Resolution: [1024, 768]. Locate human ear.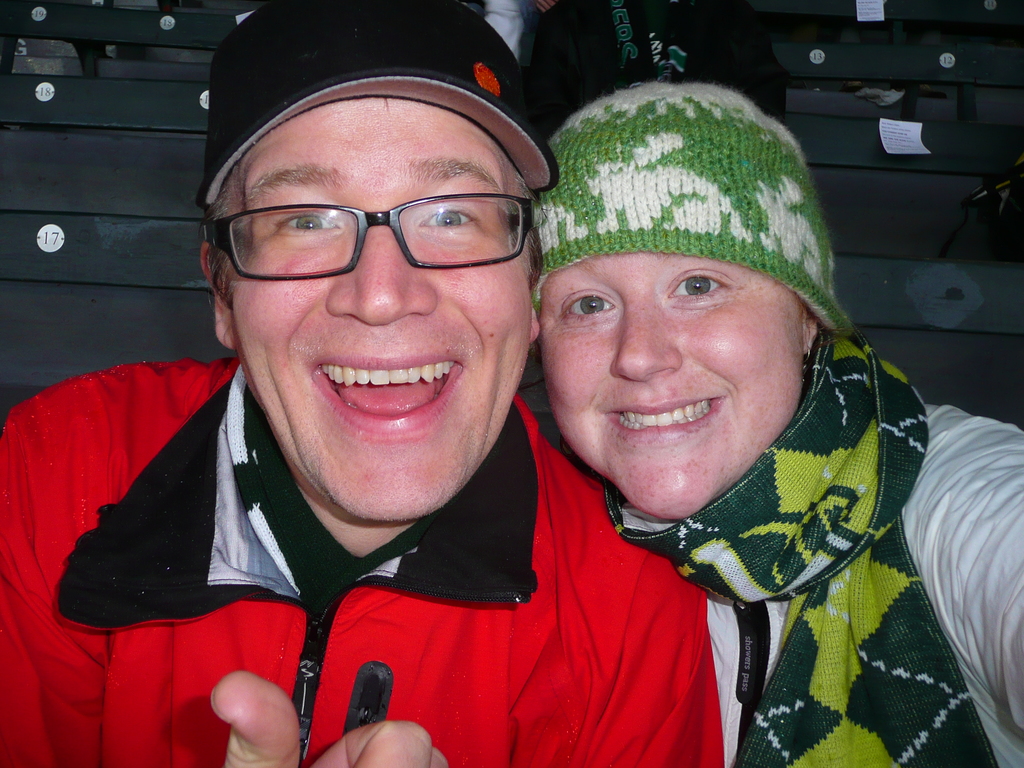
200:241:232:351.
